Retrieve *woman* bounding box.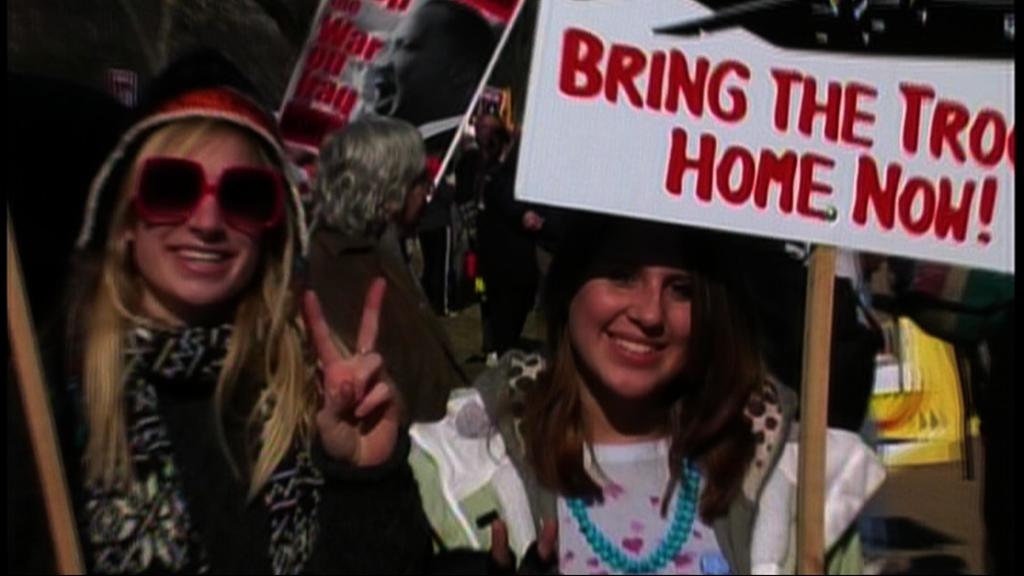
Bounding box: detection(45, 86, 404, 575).
